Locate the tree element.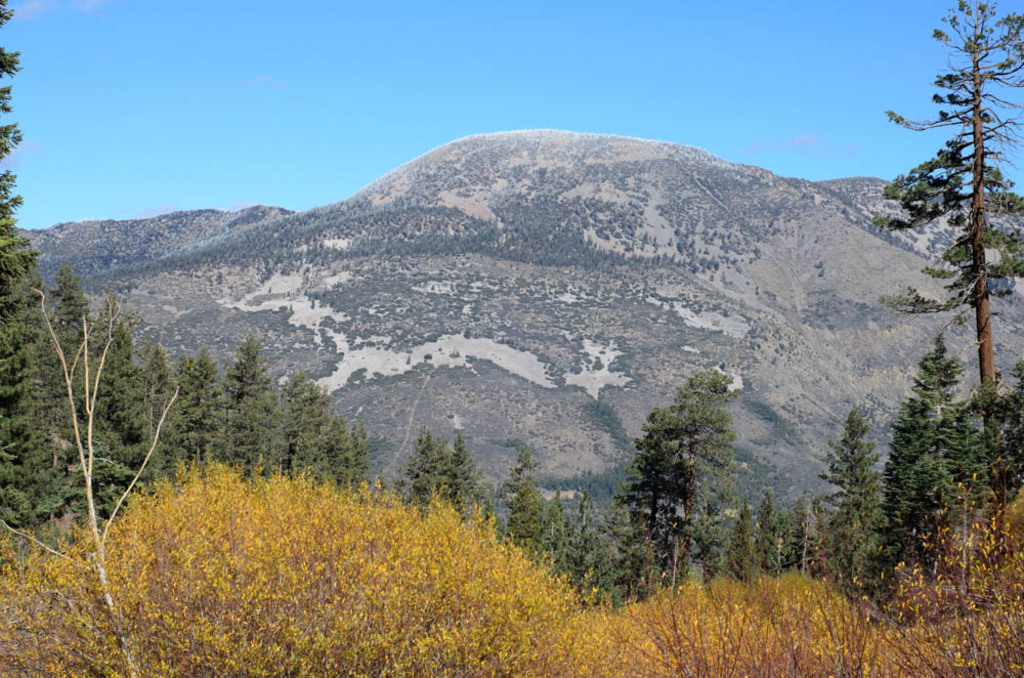
Element bbox: 259/373/356/499.
